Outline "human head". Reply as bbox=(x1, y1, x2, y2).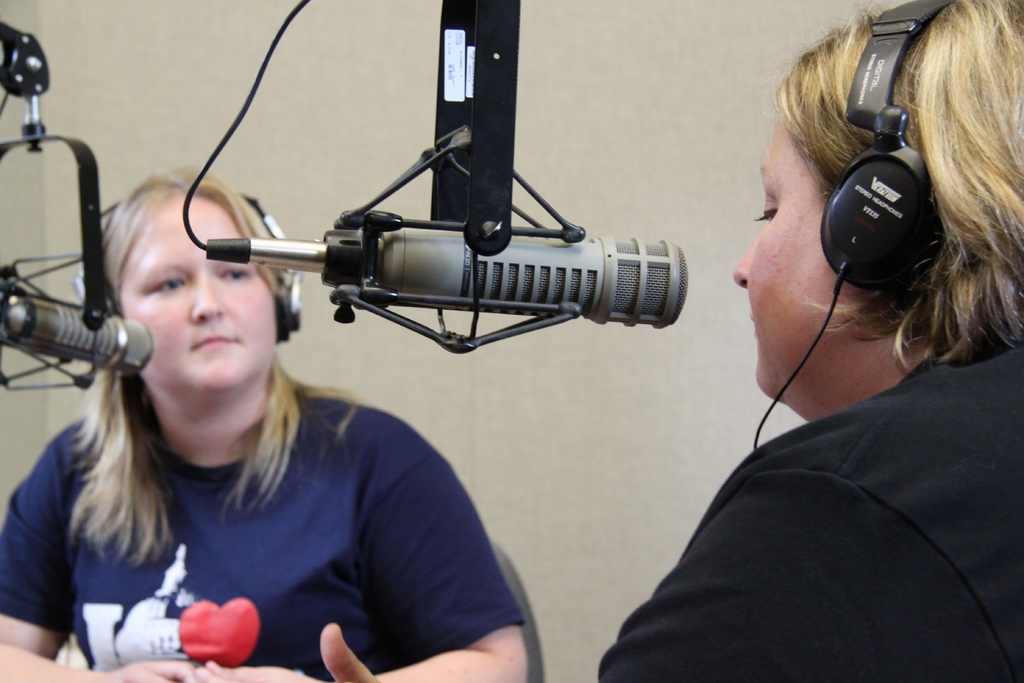
bbox=(102, 160, 280, 409).
